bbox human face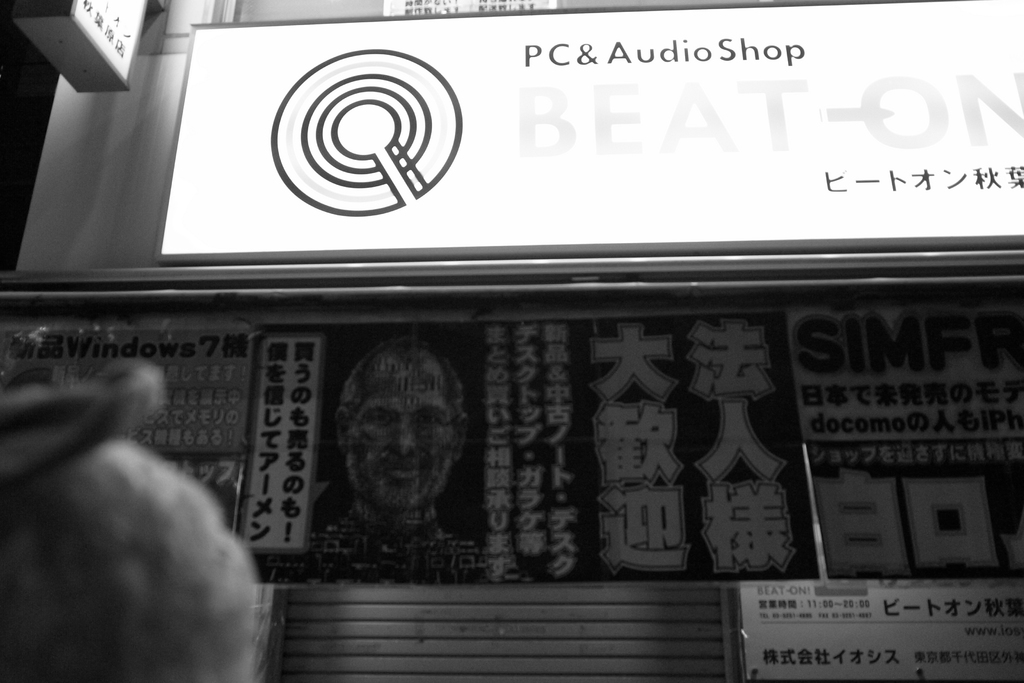
bbox(346, 363, 454, 509)
